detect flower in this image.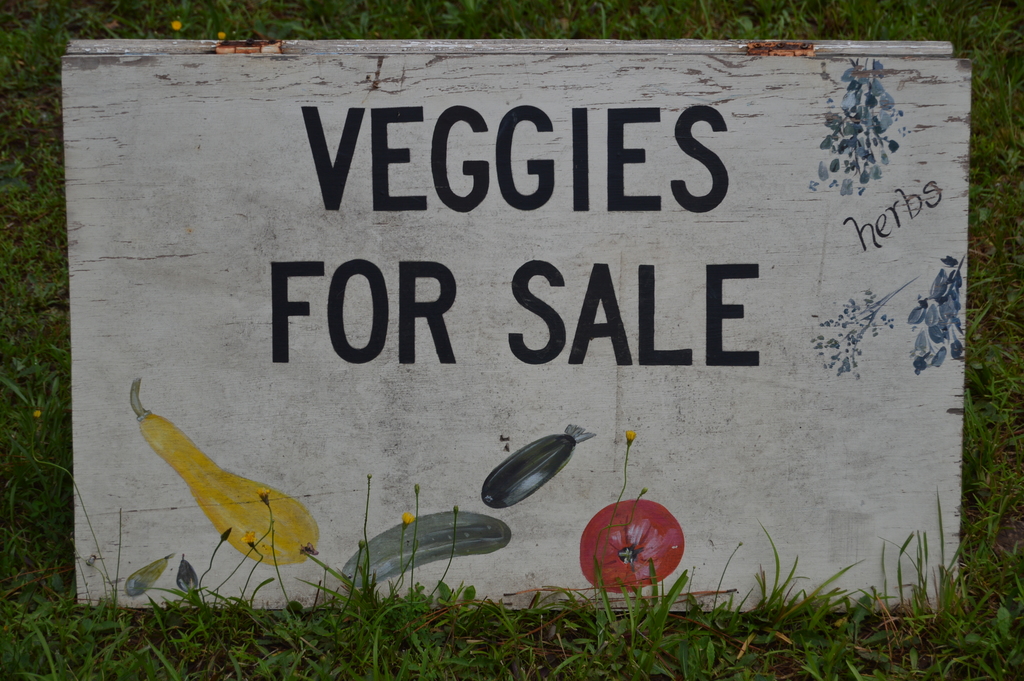
Detection: crop(218, 31, 227, 45).
